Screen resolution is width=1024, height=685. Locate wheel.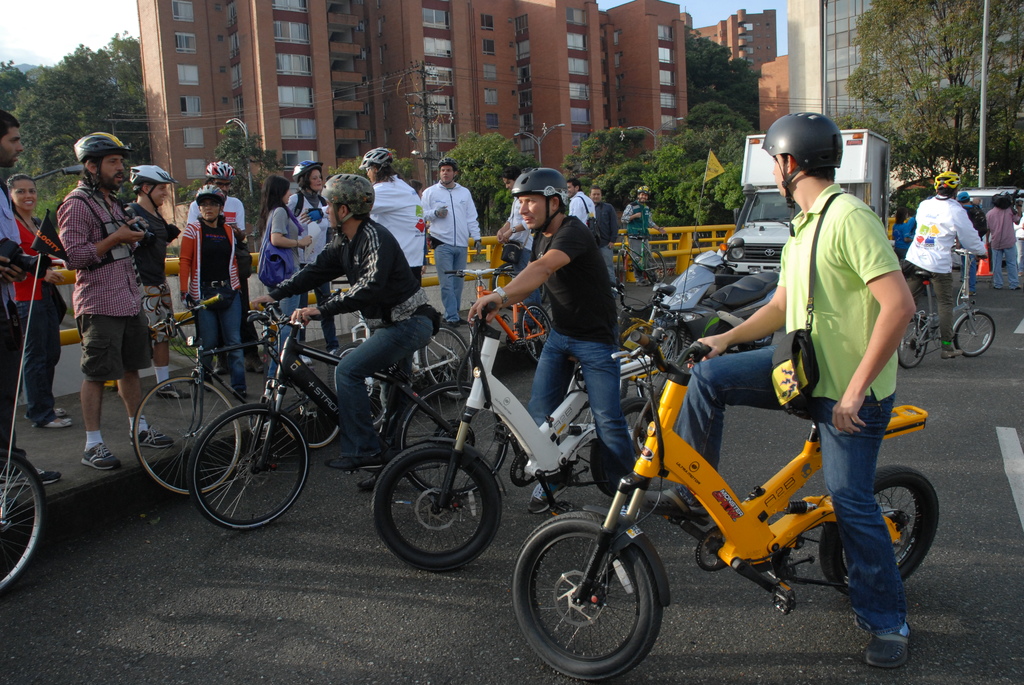
bbox=[954, 309, 998, 356].
